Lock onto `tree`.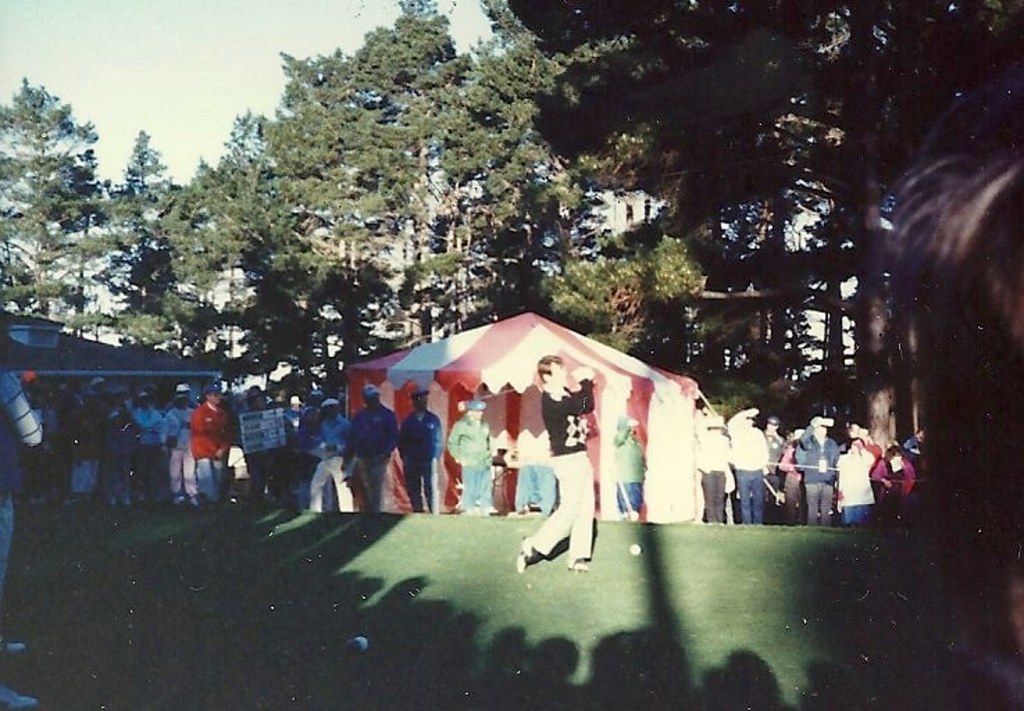
Locked: {"x1": 114, "y1": 179, "x2": 228, "y2": 356}.
